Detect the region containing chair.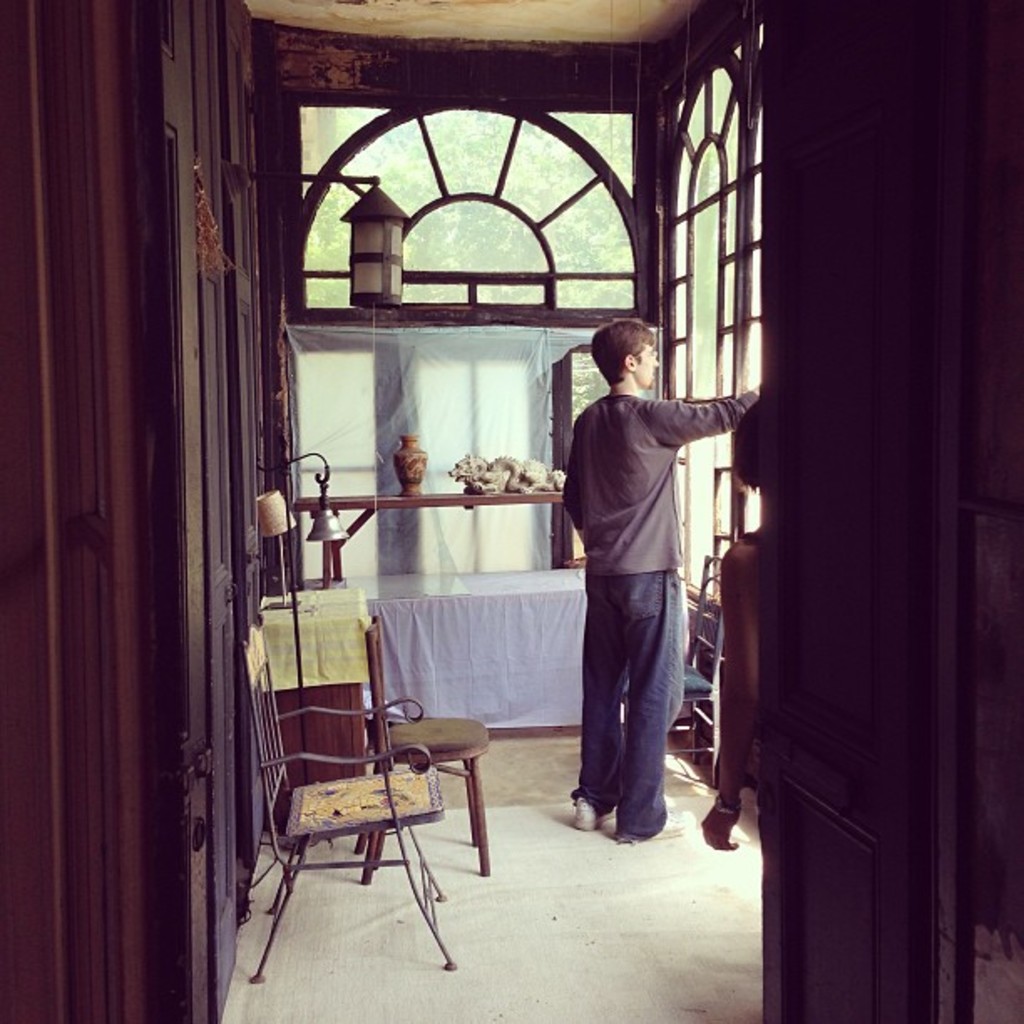
box(351, 609, 497, 883).
